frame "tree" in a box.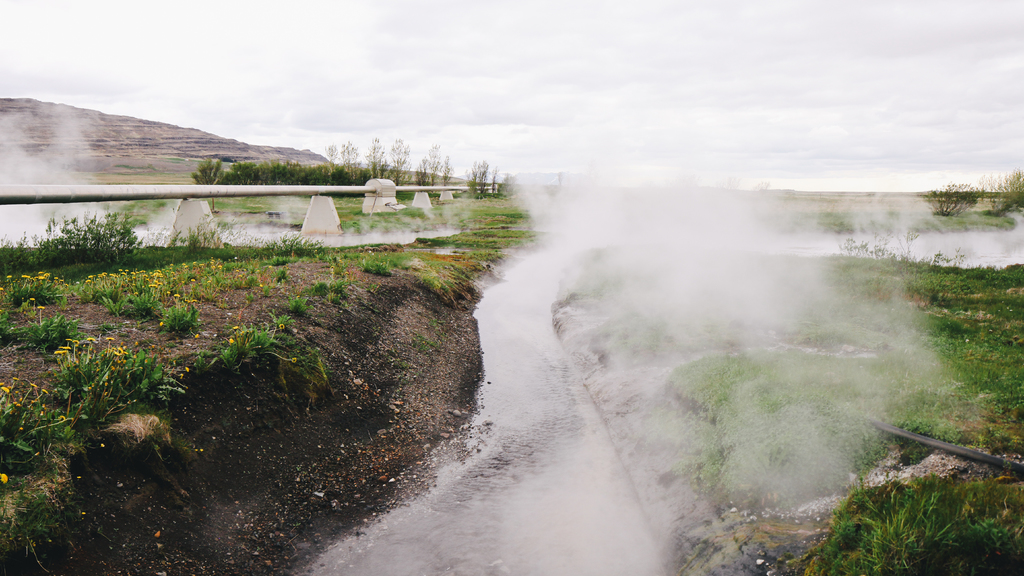
Rect(223, 161, 252, 191).
